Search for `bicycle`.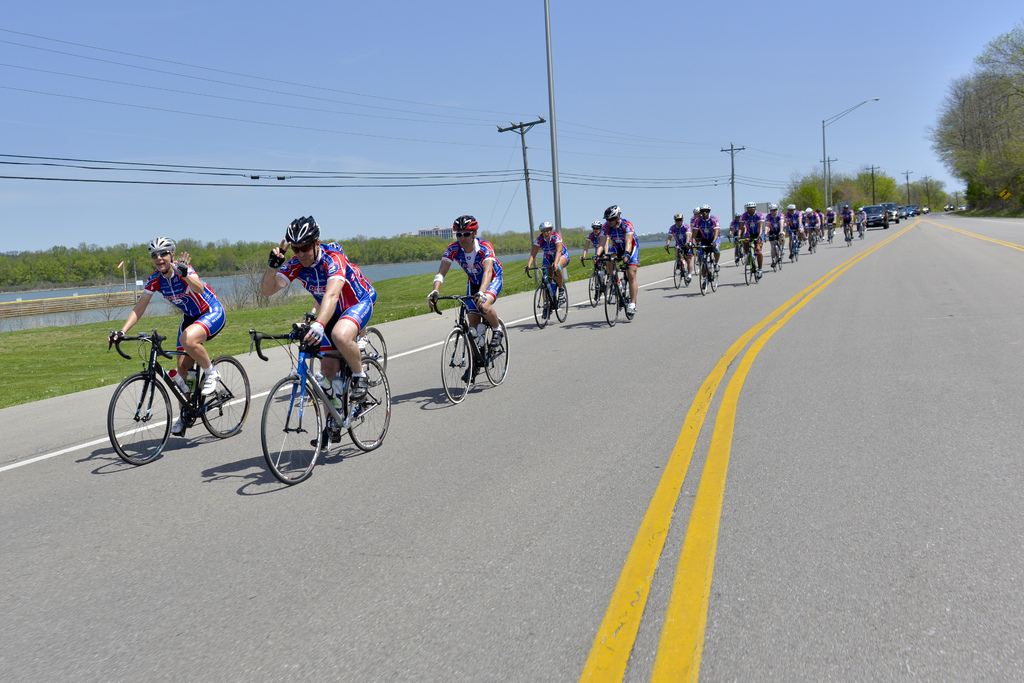
Found at left=668, top=245, right=697, bottom=291.
